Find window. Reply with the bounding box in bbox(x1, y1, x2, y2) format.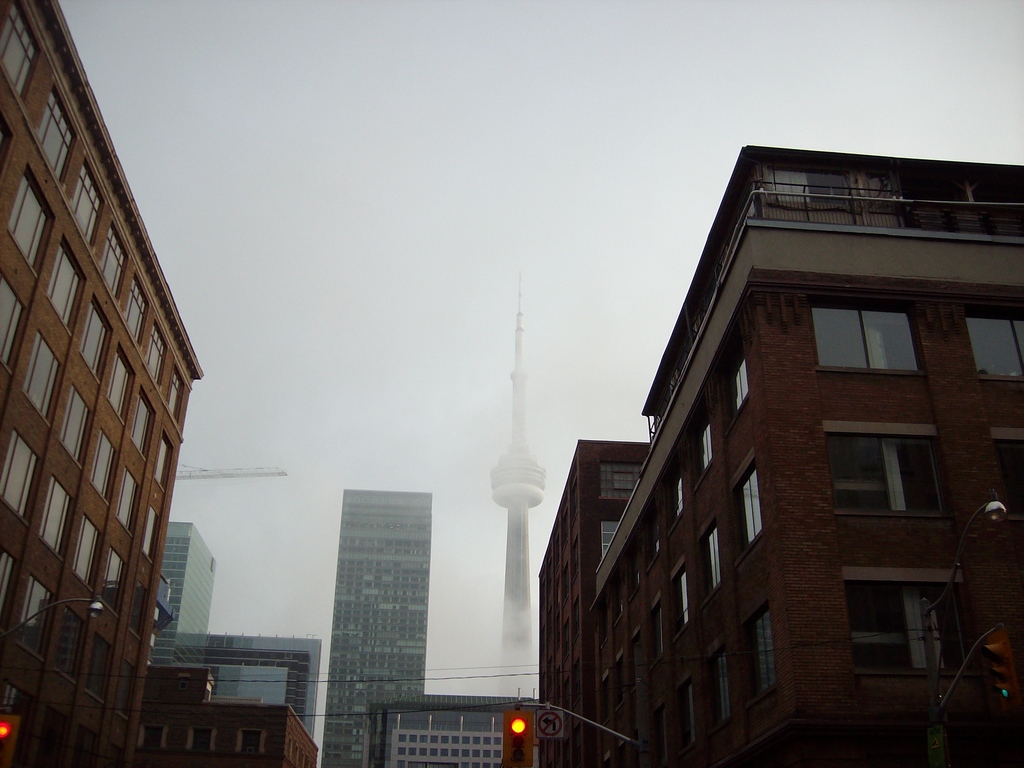
bbox(968, 316, 1023, 377).
